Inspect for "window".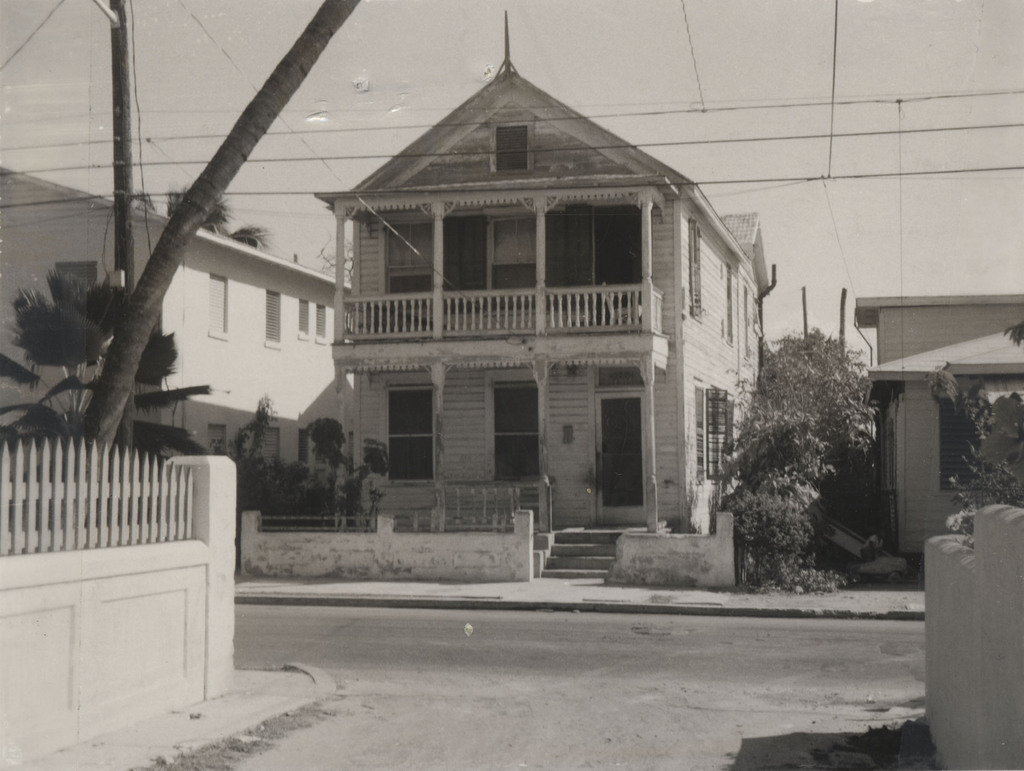
Inspection: {"left": 316, "top": 301, "right": 330, "bottom": 348}.
